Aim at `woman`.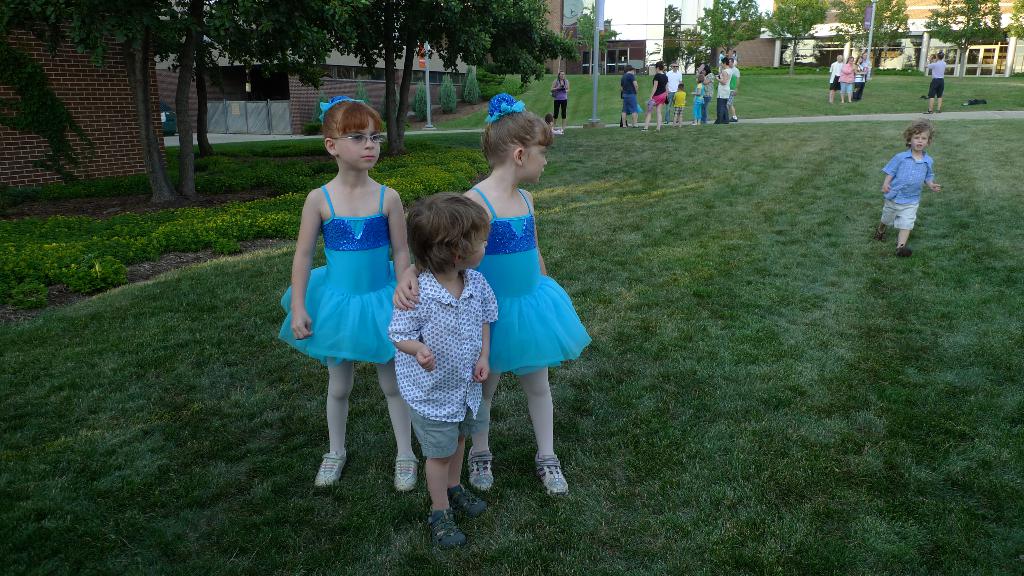
Aimed at {"x1": 696, "y1": 65, "x2": 716, "y2": 122}.
